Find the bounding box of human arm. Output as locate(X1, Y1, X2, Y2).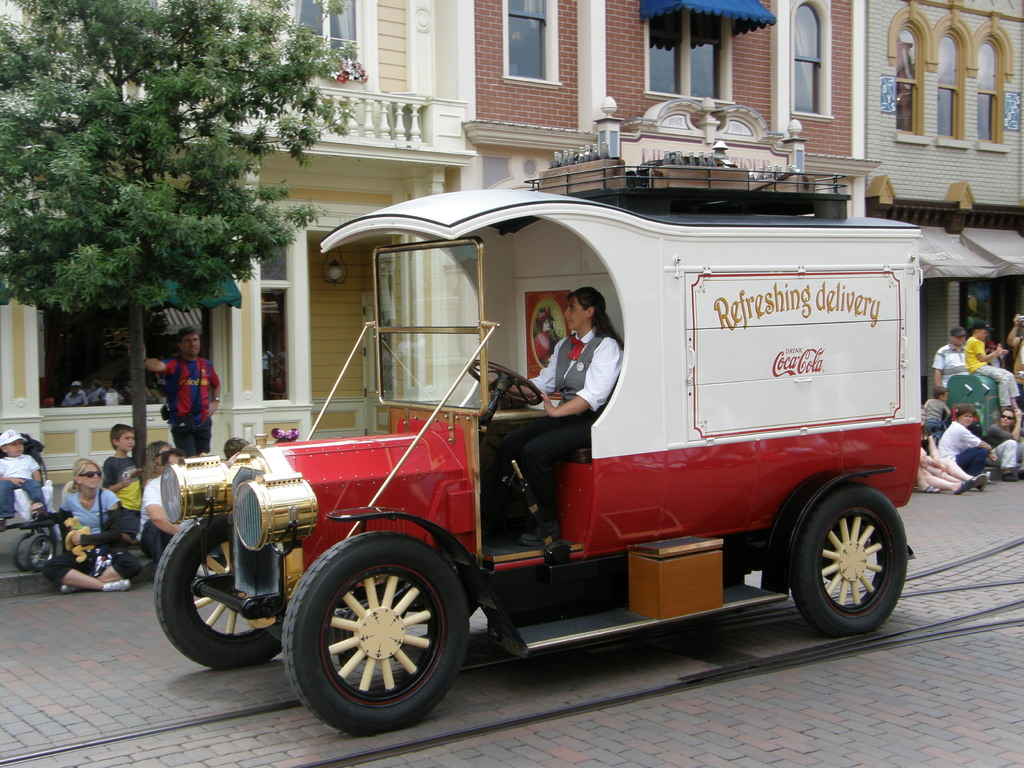
locate(144, 490, 180, 532).
